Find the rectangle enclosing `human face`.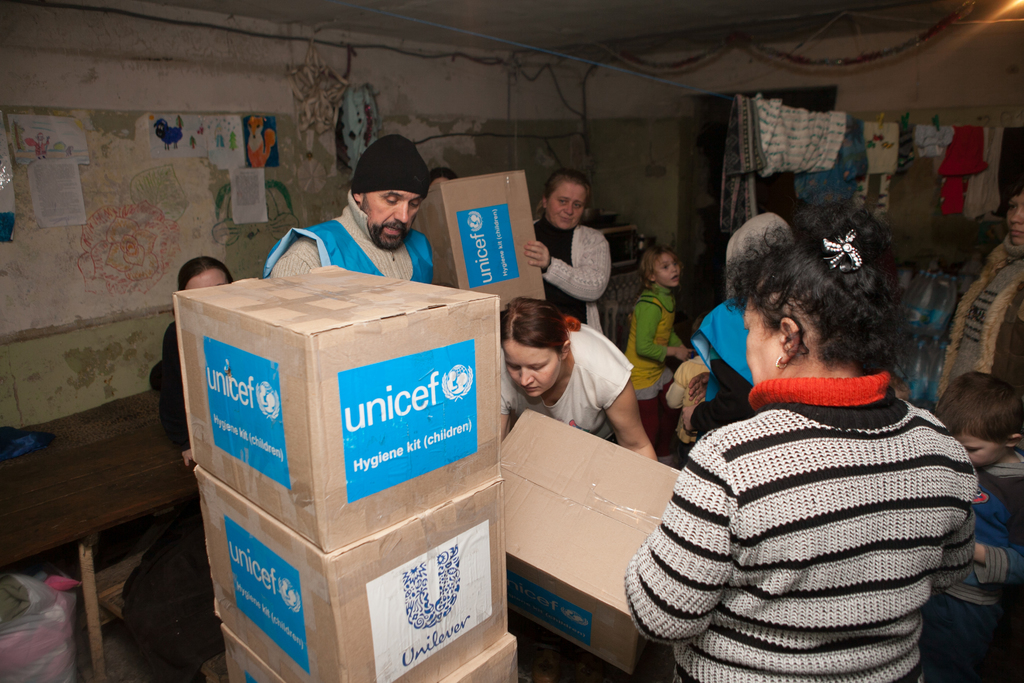
bbox=[1011, 194, 1023, 242].
